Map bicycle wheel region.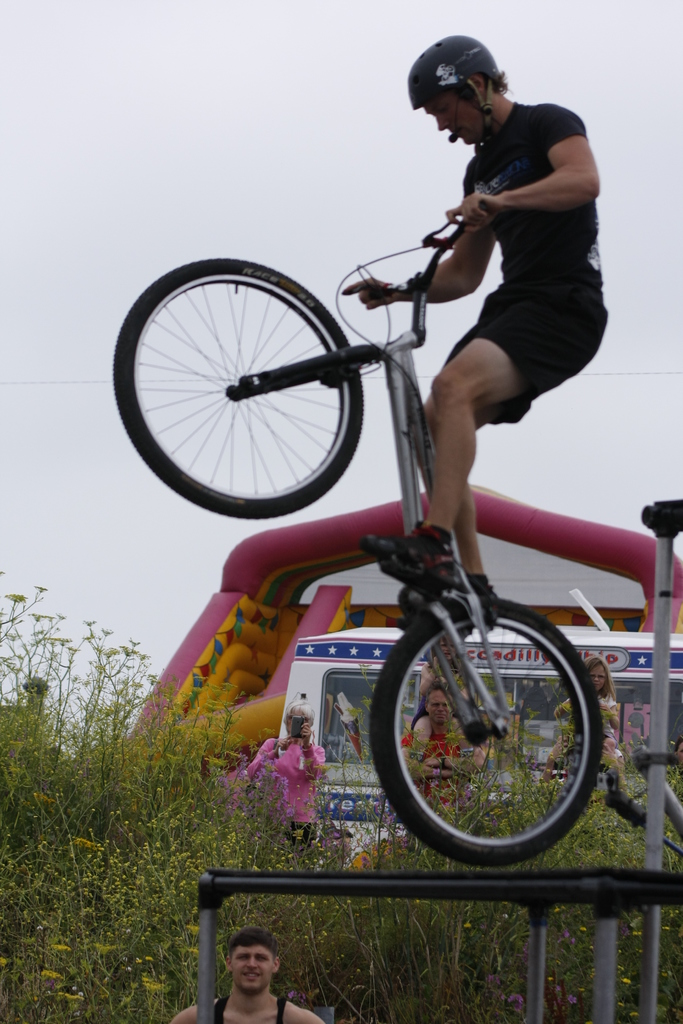
Mapped to bbox=[350, 597, 615, 870].
